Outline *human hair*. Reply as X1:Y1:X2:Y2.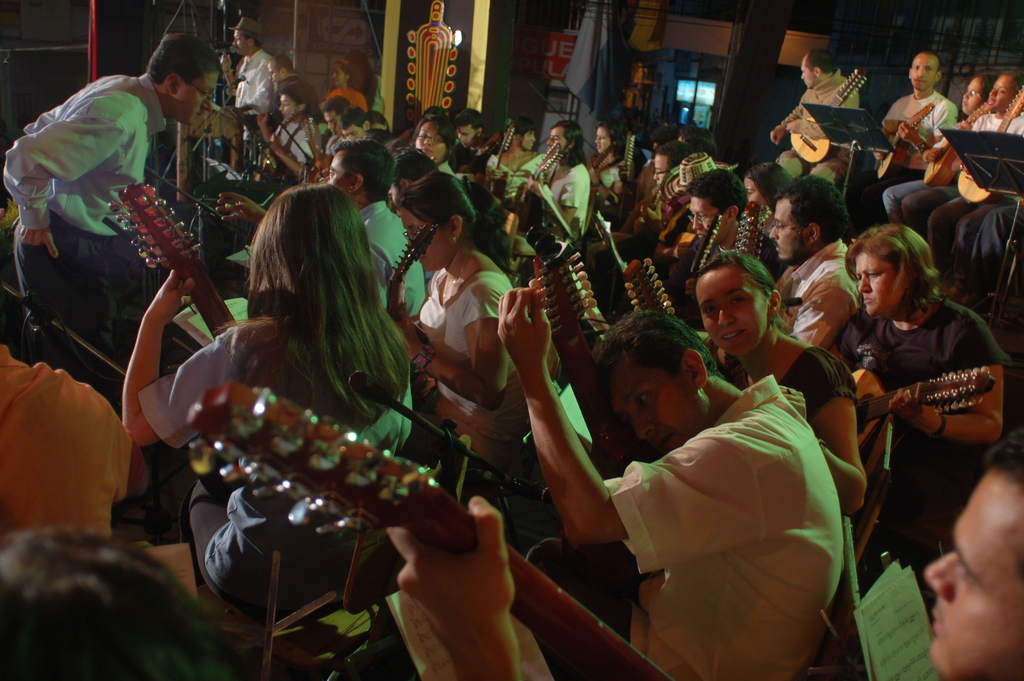
696:250:796:335.
